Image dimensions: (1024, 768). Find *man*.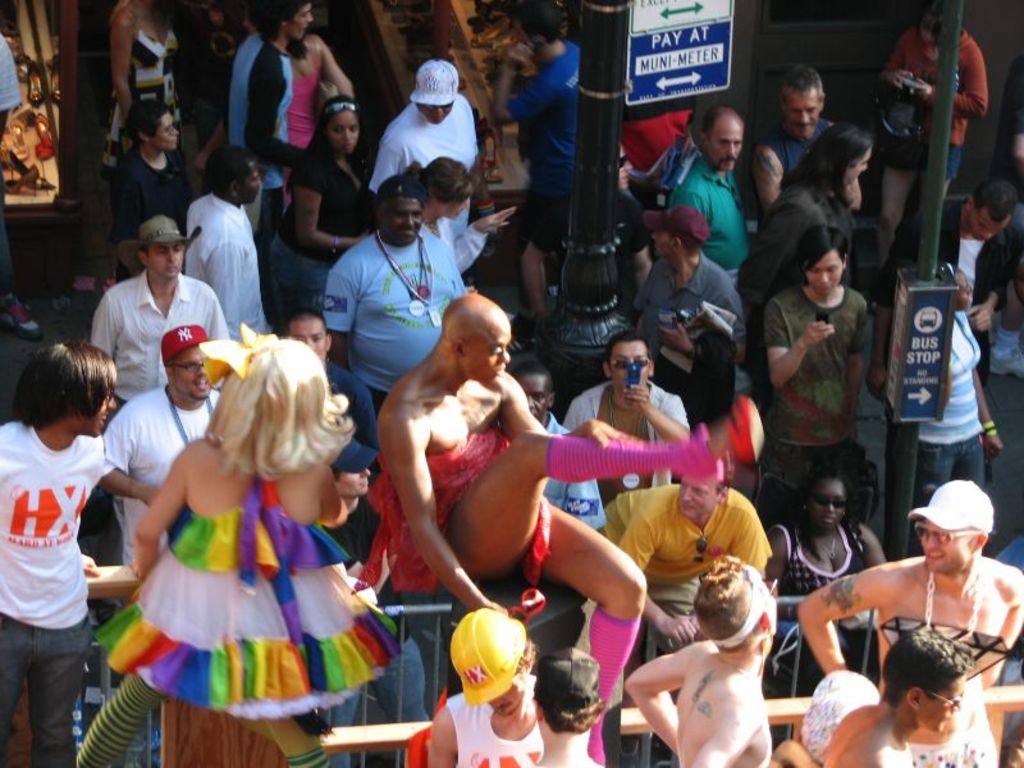
left=621, top=554, right=777, bottom=767.
